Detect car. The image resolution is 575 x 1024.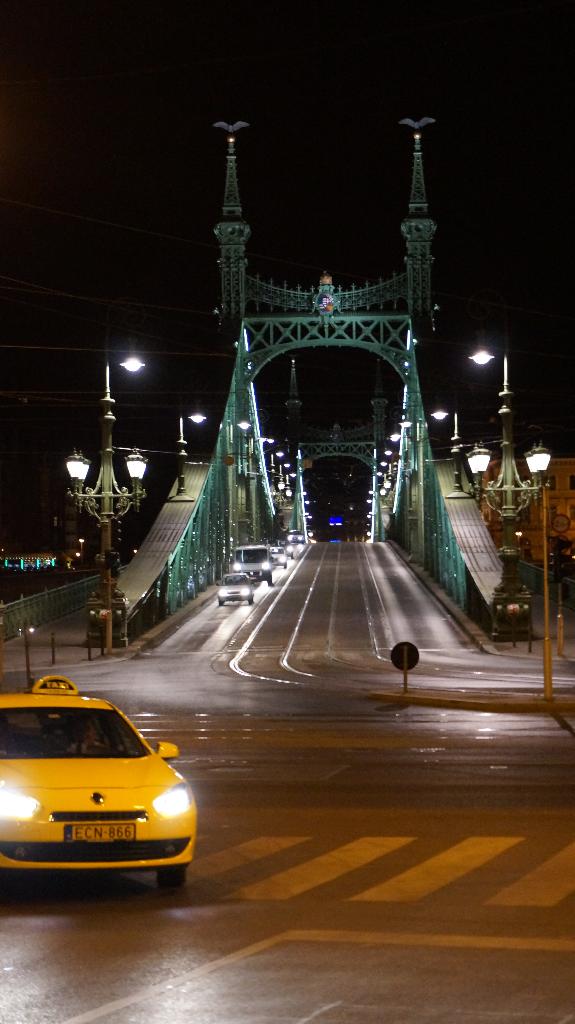
[x1=0, y1=676, x2=200, y2=895].
